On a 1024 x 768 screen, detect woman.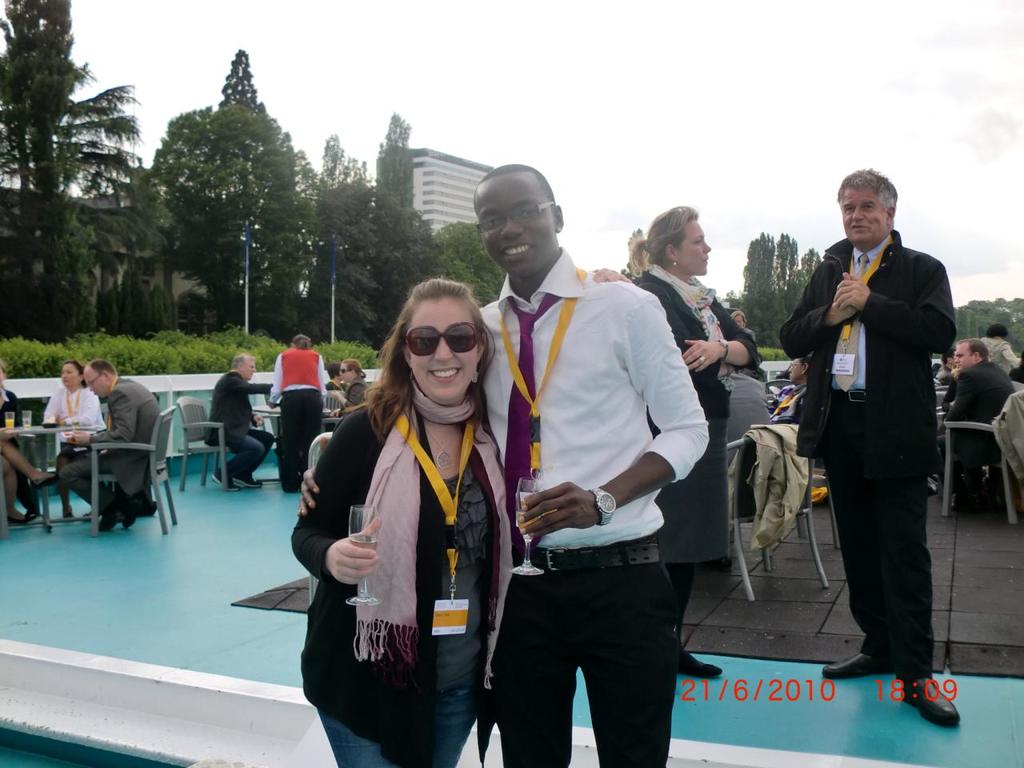
<region>39, 357, 107, 478</region>.
